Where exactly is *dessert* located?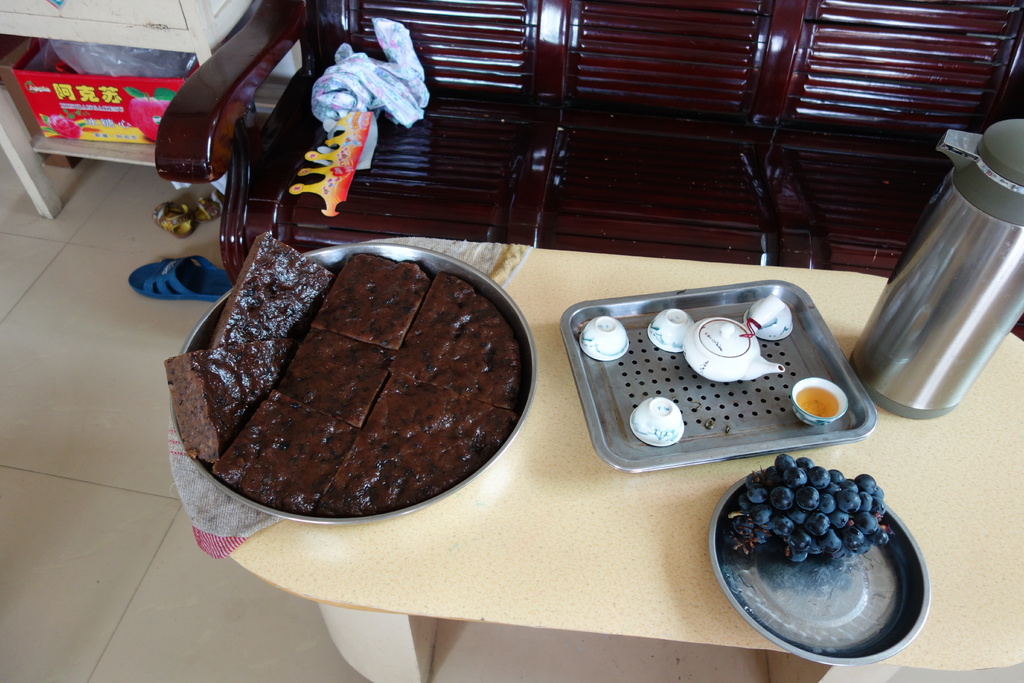
Its bounding box is box(210, 232, 330, 385).
